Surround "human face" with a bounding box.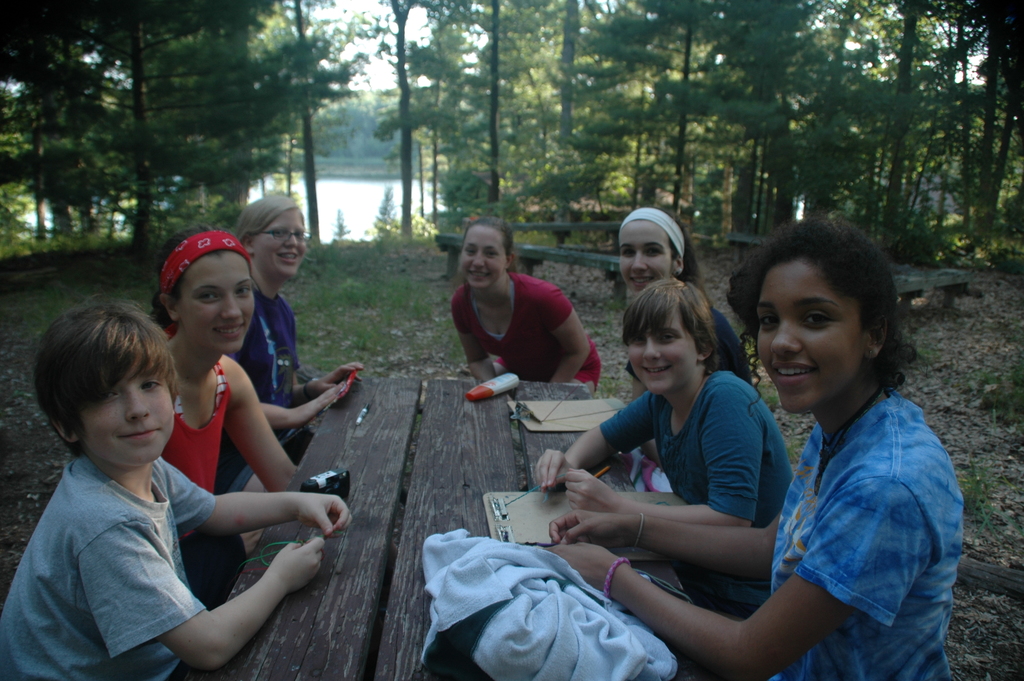
172 250 258 351.
